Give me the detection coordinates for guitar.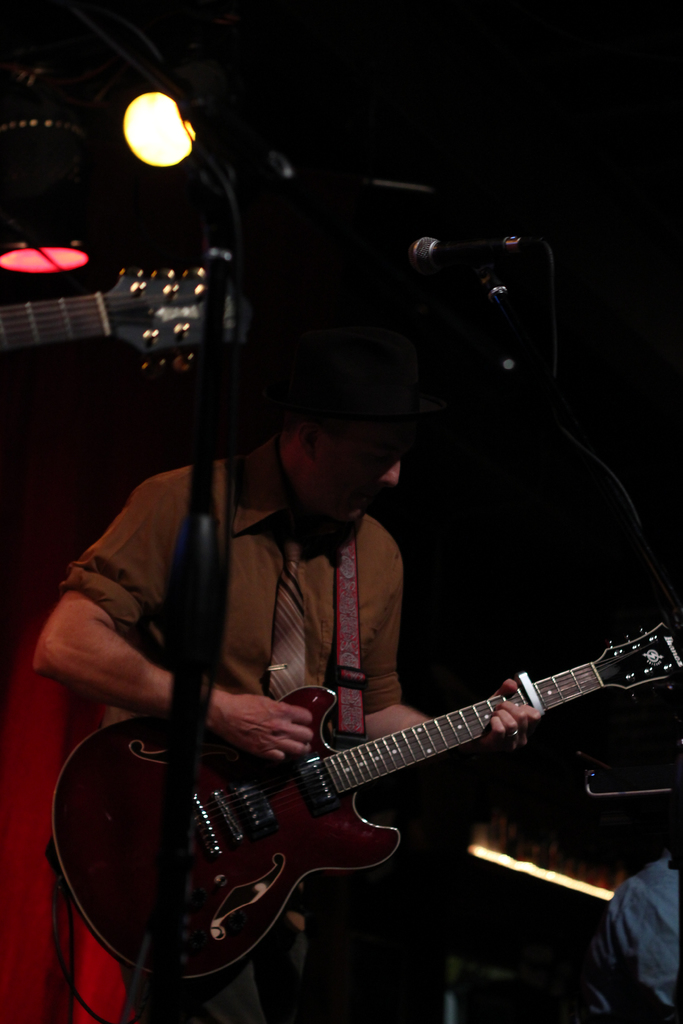
left=66, top=619, right=676, bottom=984.
